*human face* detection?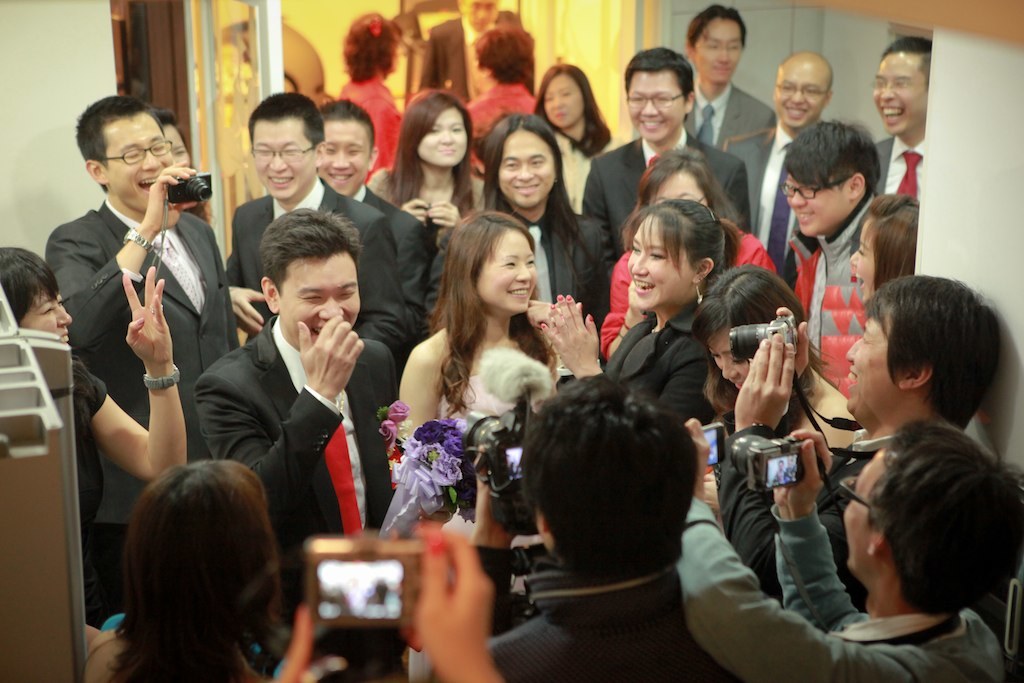
[left=477, top=229, right=535, bottom=310]
